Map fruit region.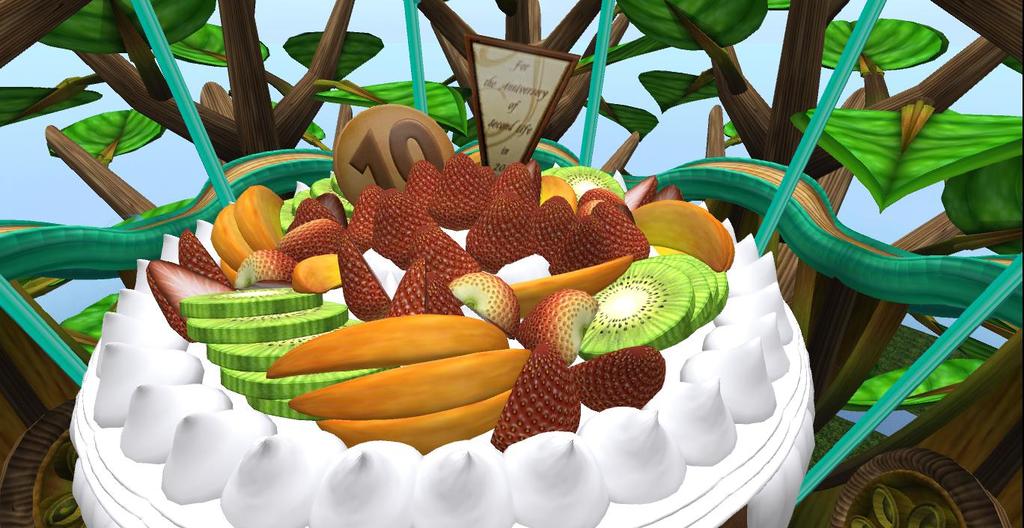
Mapped to [573, 195, 637, 267].
